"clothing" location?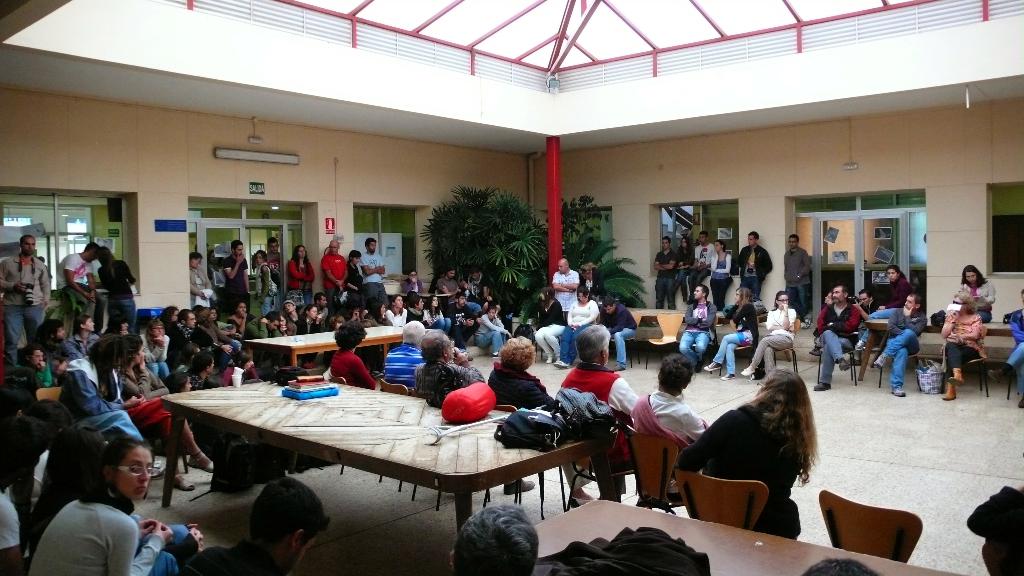
crop(713, 298, 757, 373)
